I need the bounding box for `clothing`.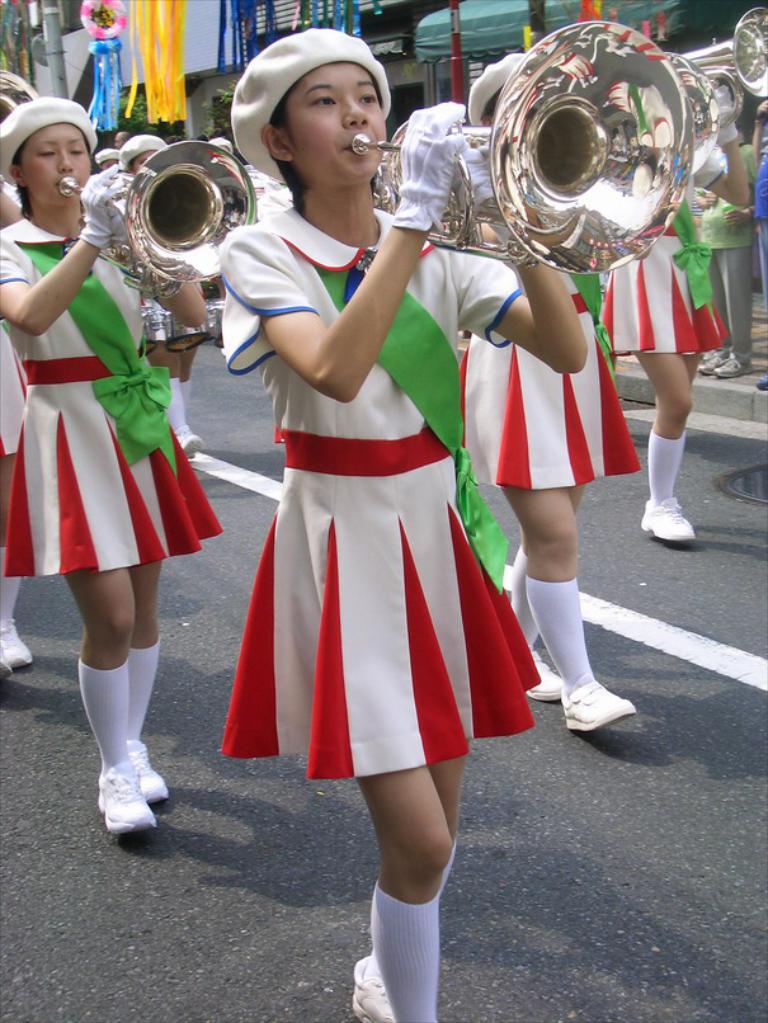
Here it is: <region>231, 181, 508, 779</region>.
